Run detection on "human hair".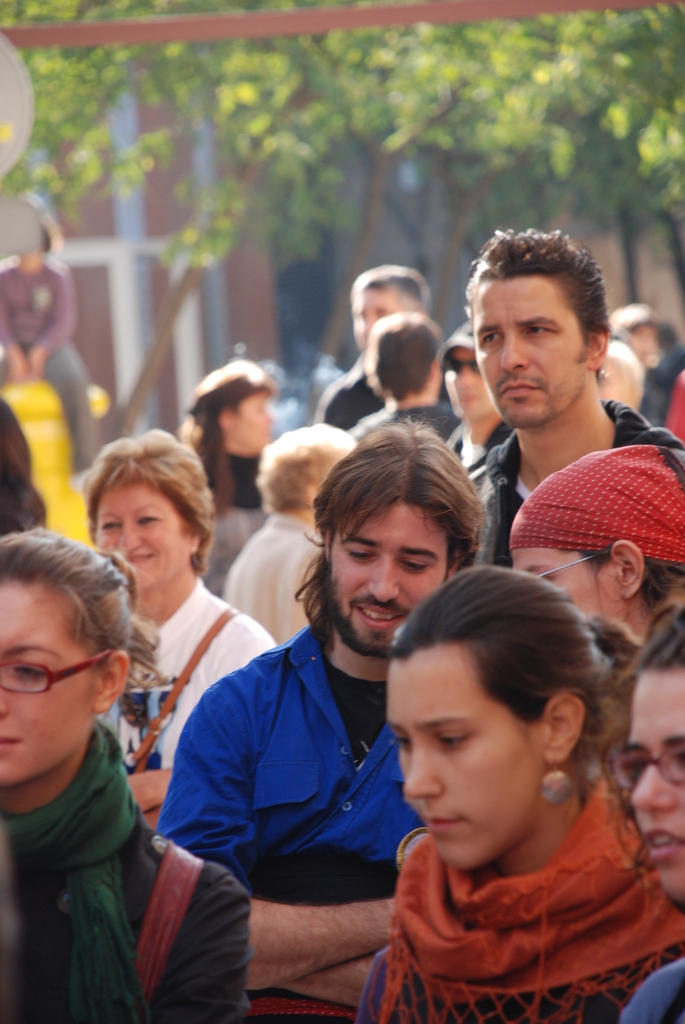
Result: (left=0, top=398, right=45, bottom=528).
